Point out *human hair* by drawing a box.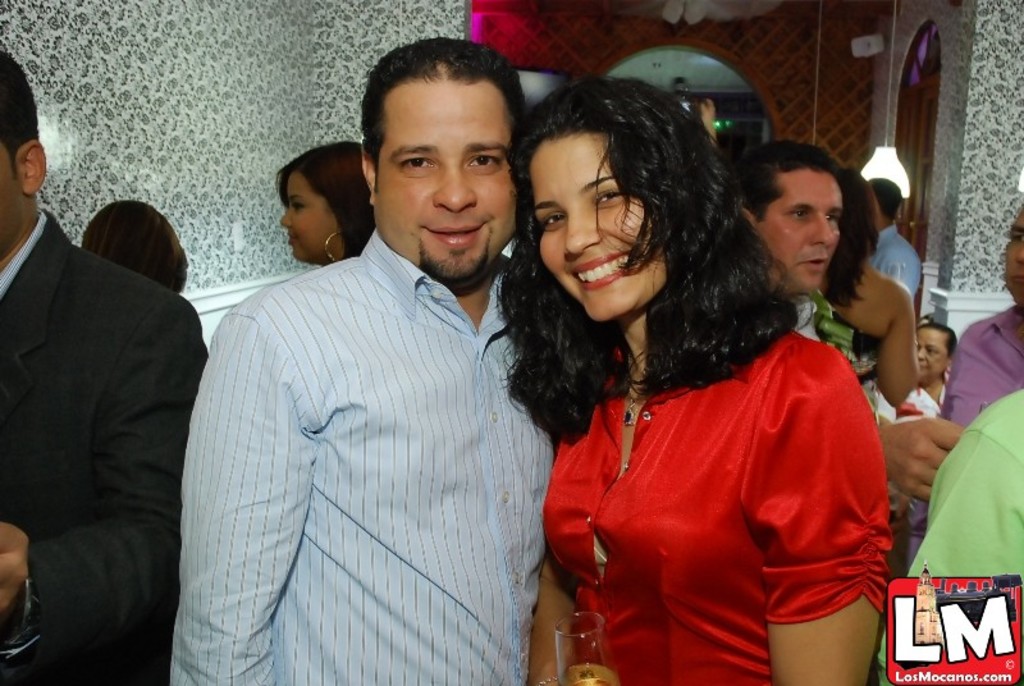
(x1=0, y1=46, x2=37, y2=179).
